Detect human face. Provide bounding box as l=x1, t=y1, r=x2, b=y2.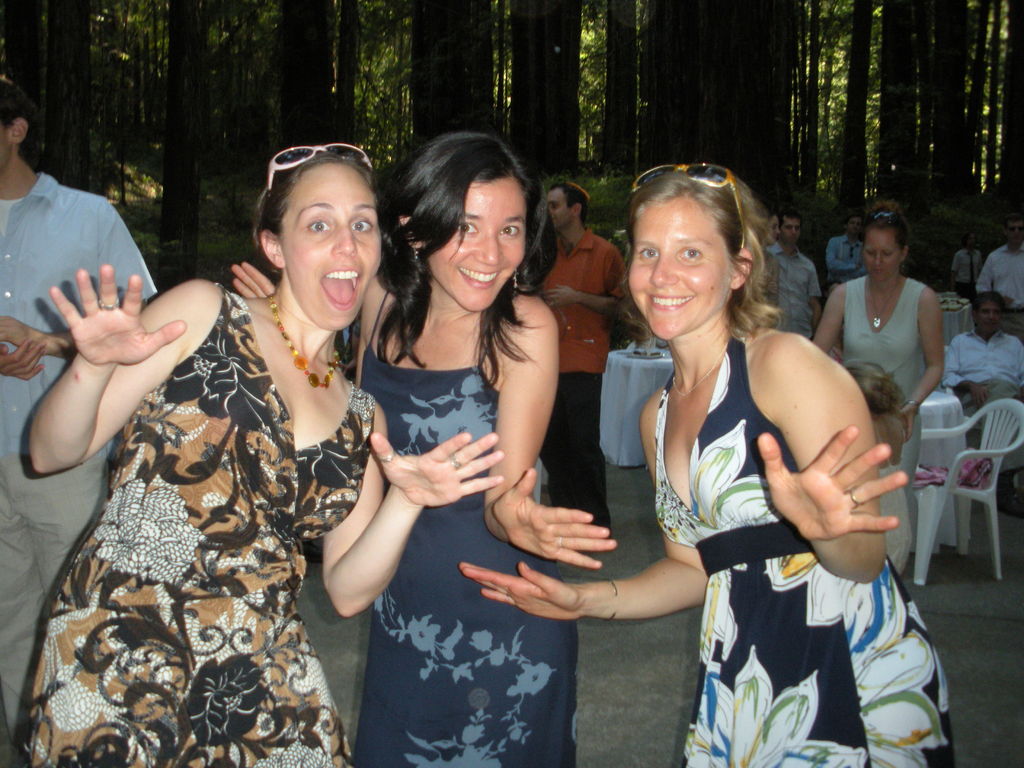
l=973, t=300, r=999, b=327.
